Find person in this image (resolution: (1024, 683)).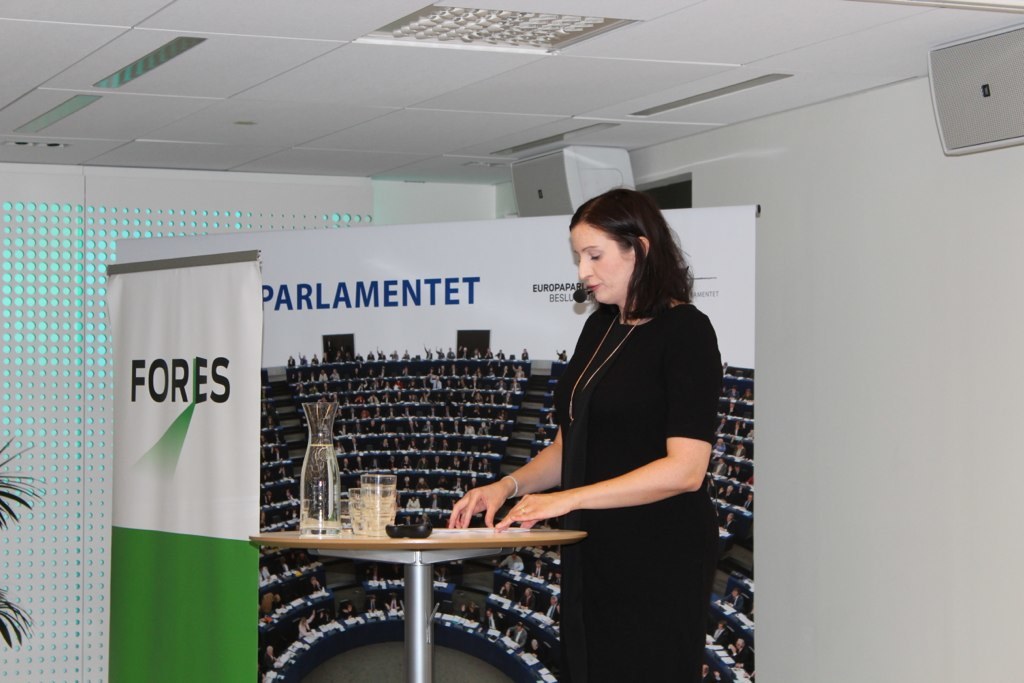
x1=435, y1=568, x2=457, y2=591.
